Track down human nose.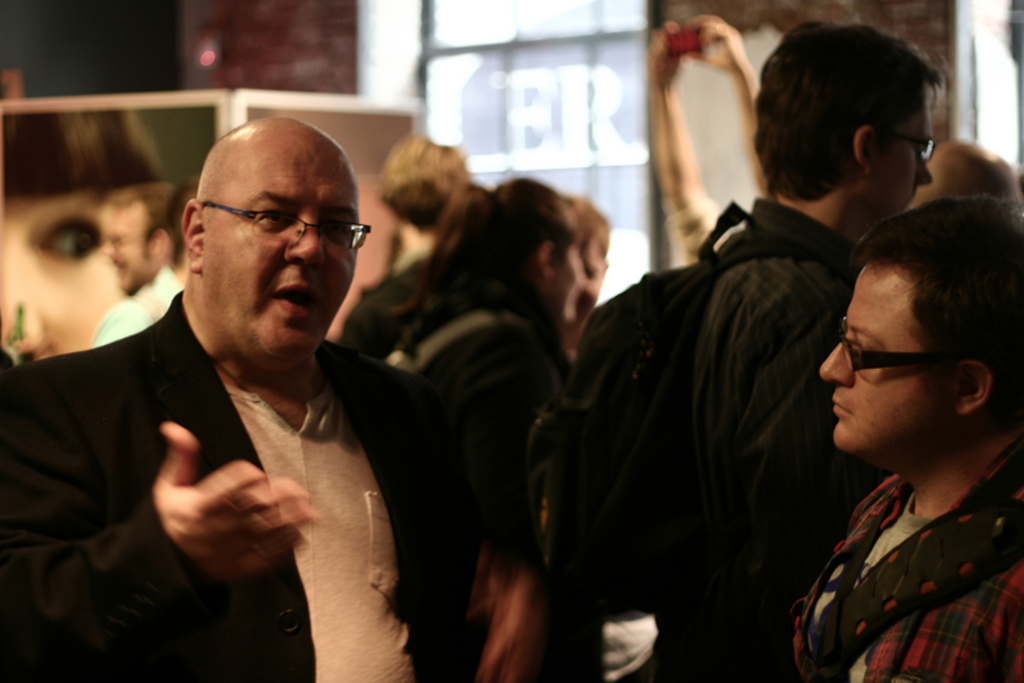
Tracked to [left=916, top=159, right=933, bottom=186].
